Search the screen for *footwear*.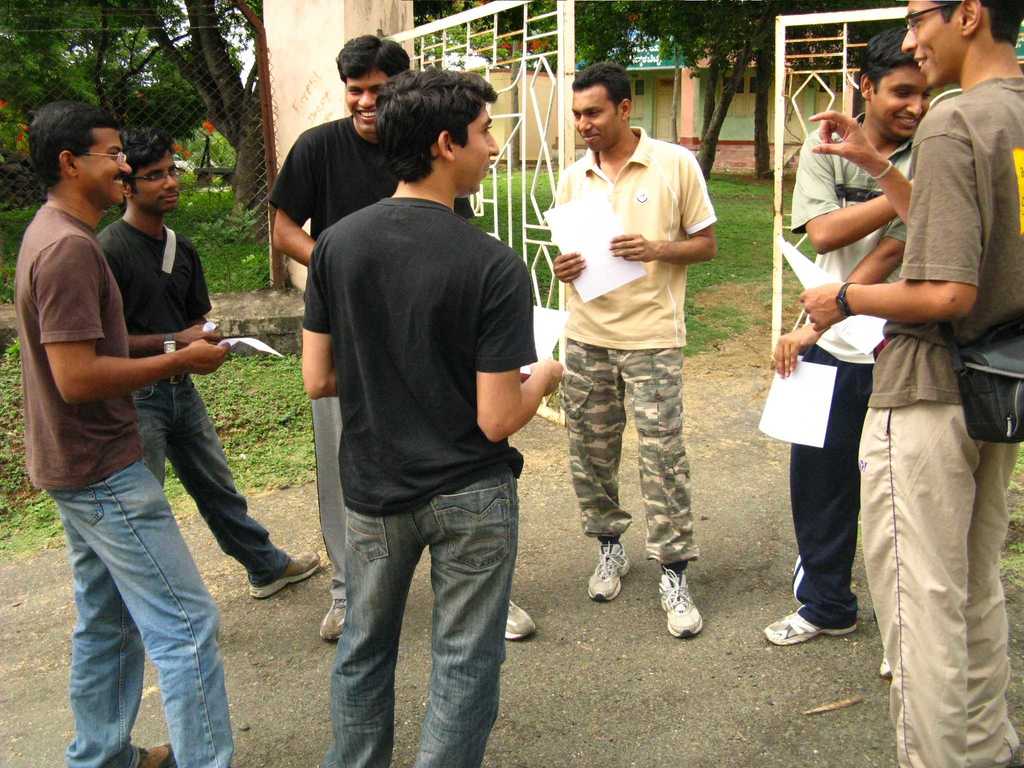
Found at [left=136, top=742, right=177, bottom=767].
